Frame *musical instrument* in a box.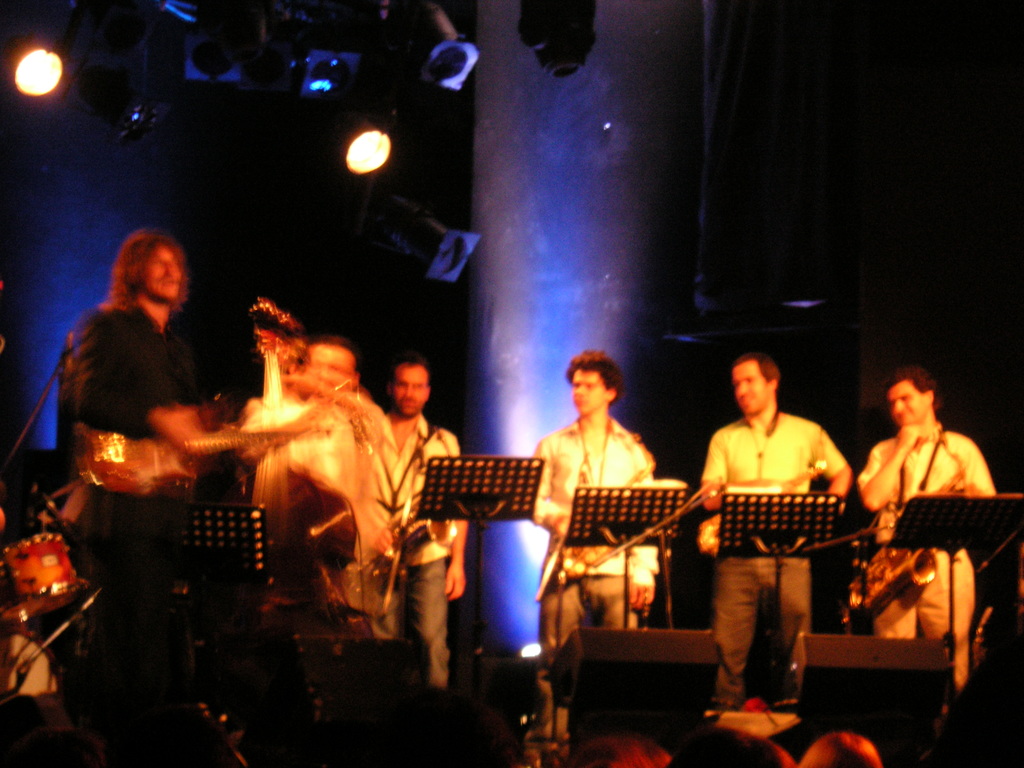
x1=0, y1=626, x2=63, y2=708.
